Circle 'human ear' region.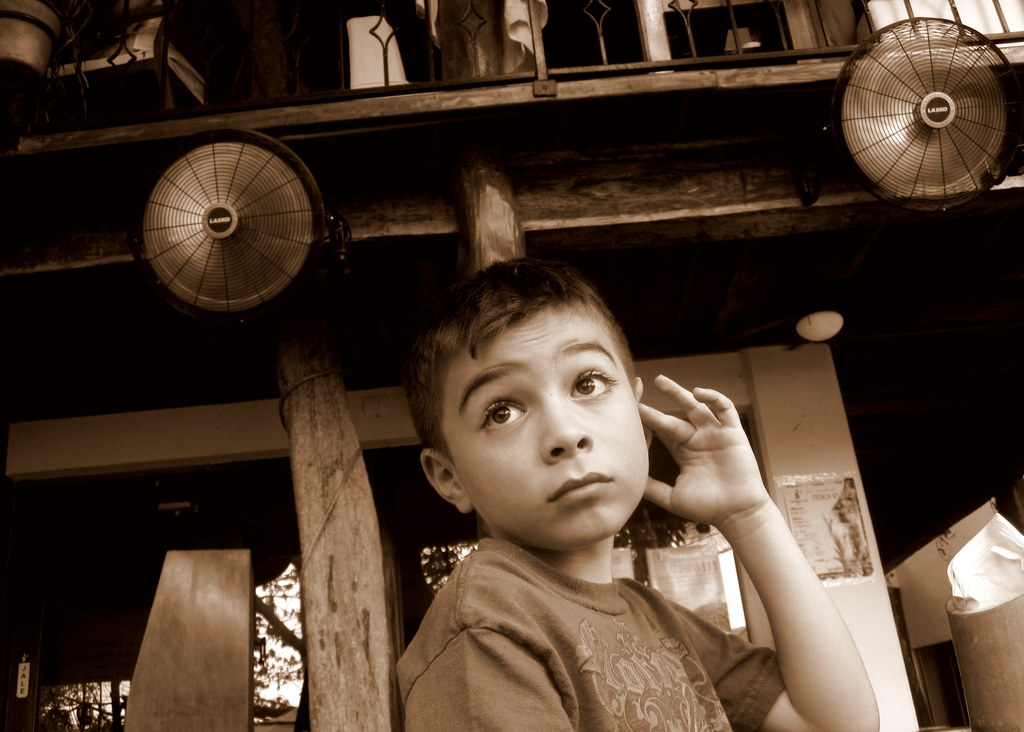
Region: rect(633, 378, 653, 450).
